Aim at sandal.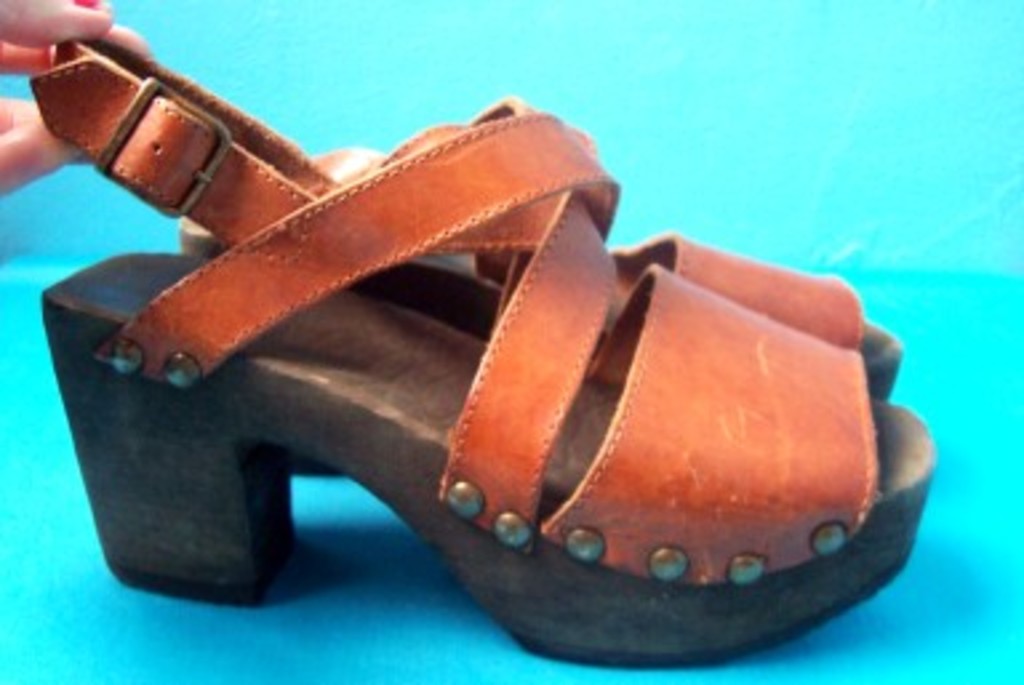
Aimed at box(171, 93, 904, 400).
